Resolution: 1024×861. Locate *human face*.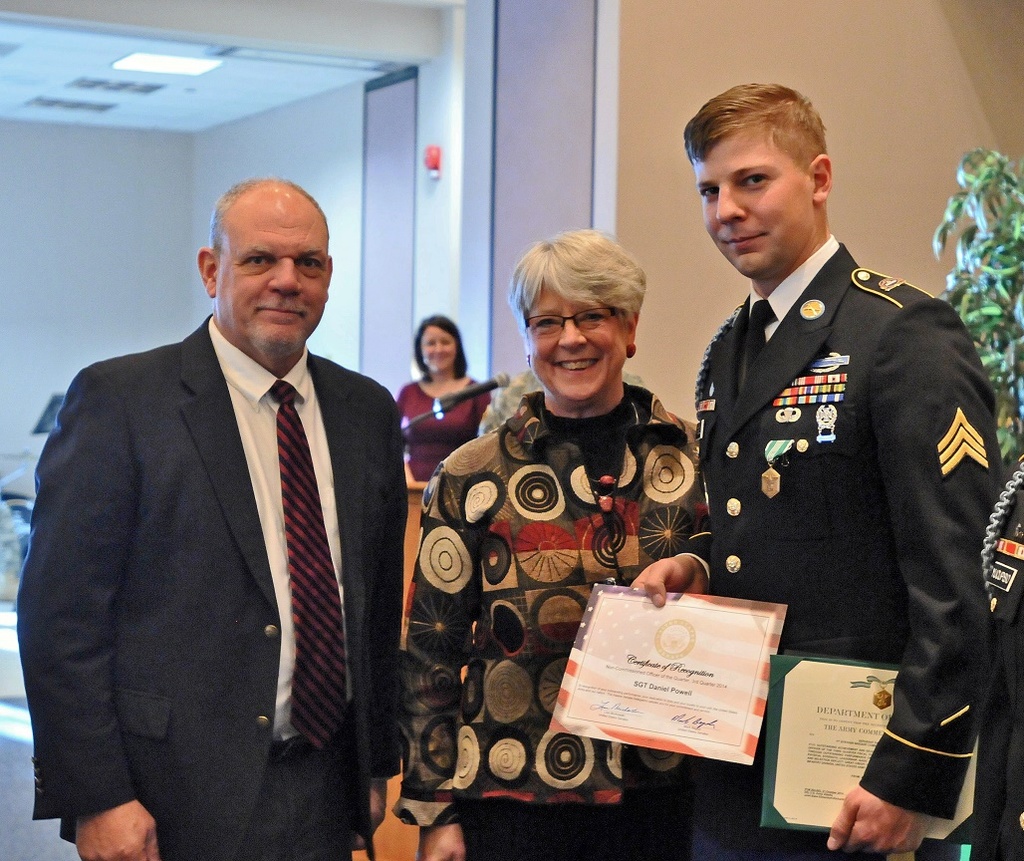
<region>216, 206, 330, 358</region>.
